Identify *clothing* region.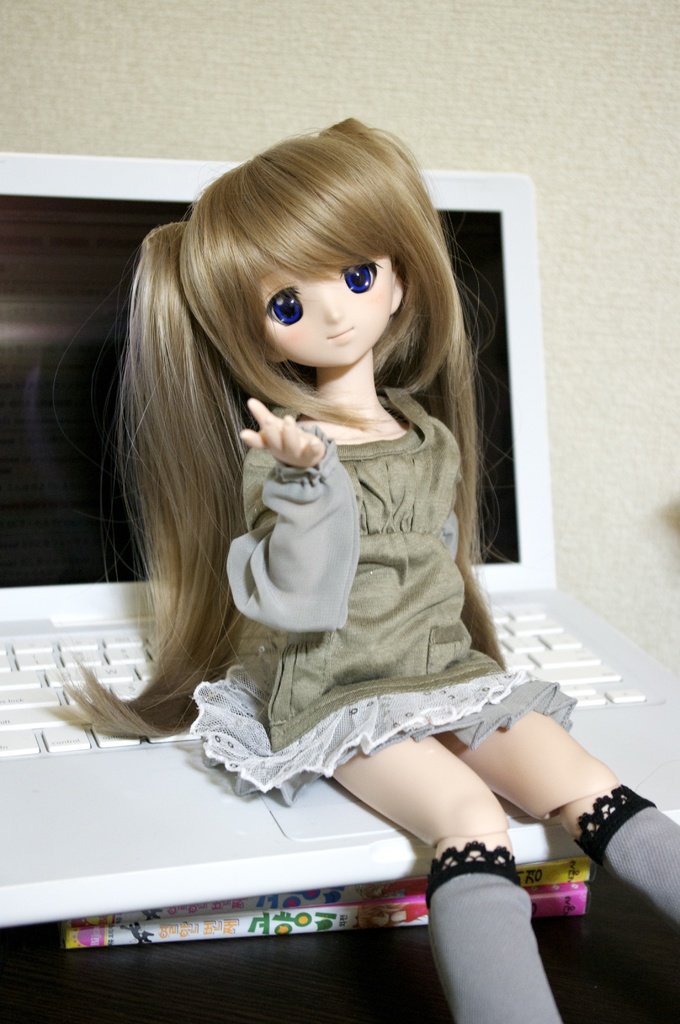
Region: Rect(147, 350, 529, 780).
